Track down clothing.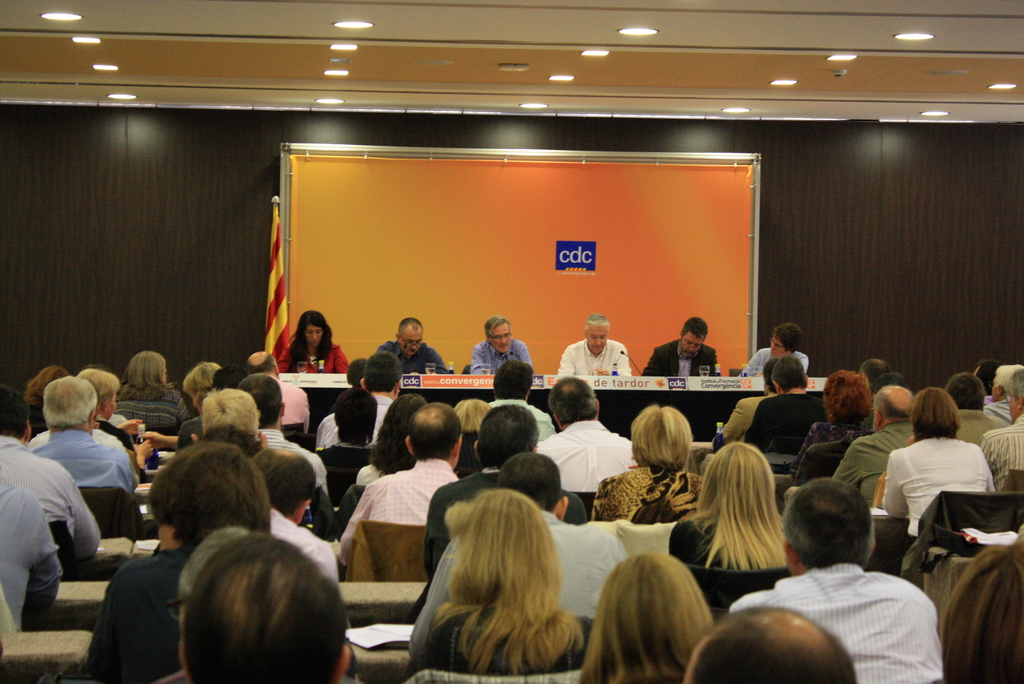
Tracked to pyautogui.locateOnScreen(484, 389, 556, 442).
